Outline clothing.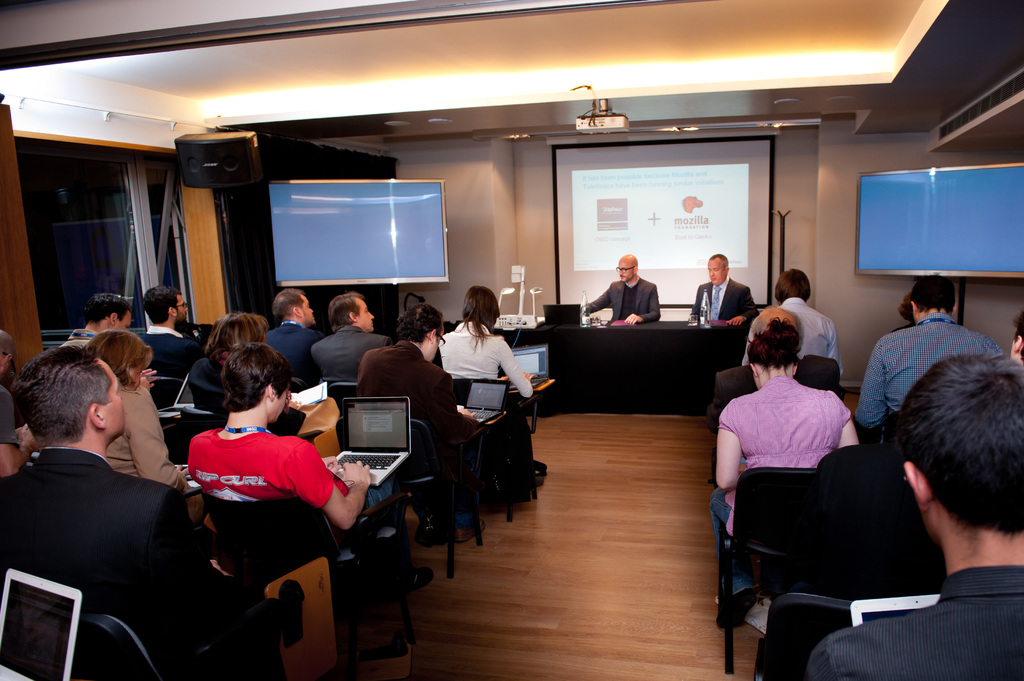
Outline: {"x1": 707, "y1": 376, "x2": 853, "y2": 597}.
